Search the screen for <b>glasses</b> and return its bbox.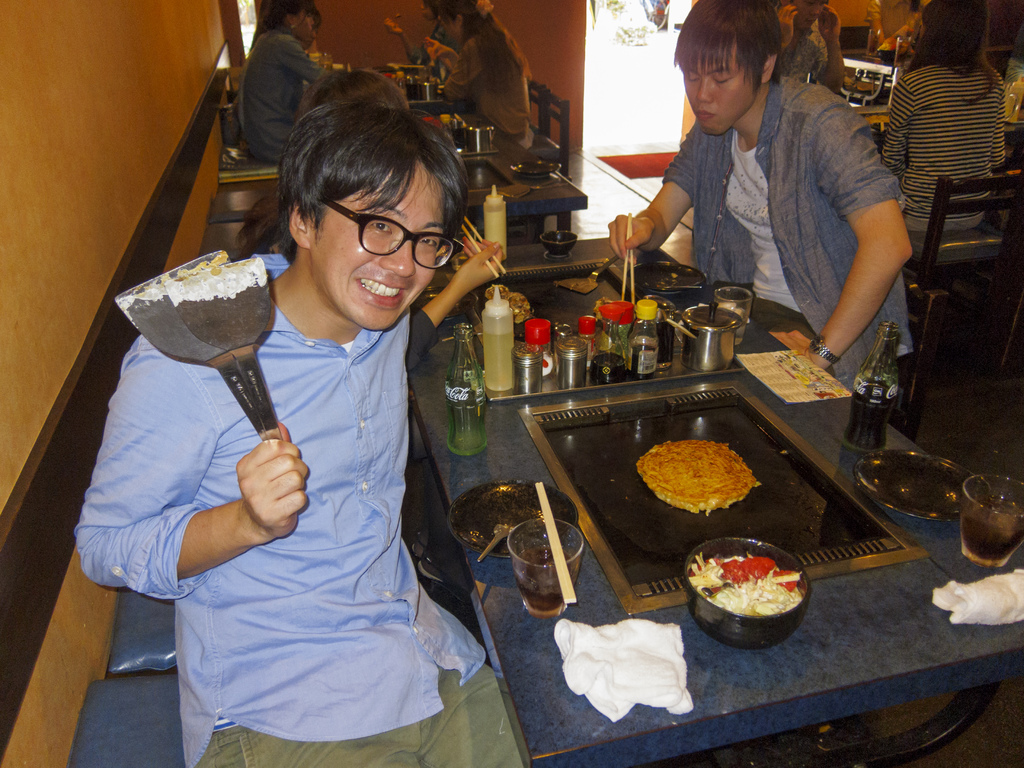
Found: l=306, t=209, r=449, b=259.
